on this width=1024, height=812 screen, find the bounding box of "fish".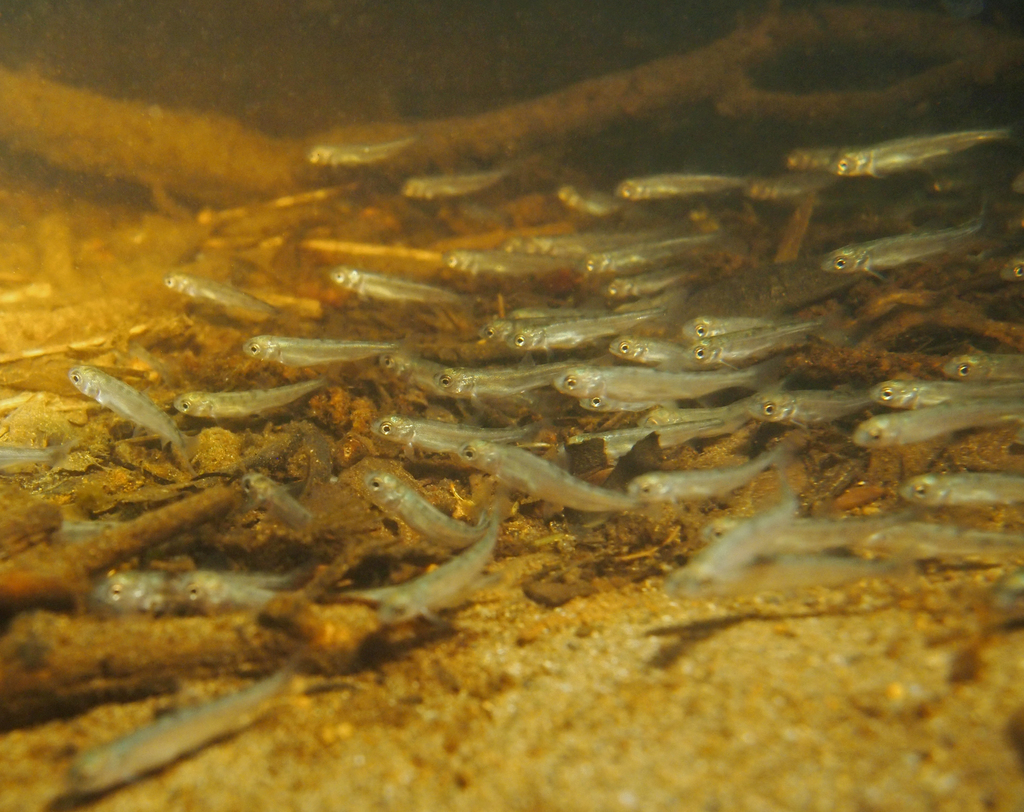
Bounding box: (x1=383, y1=355, x2=442, y2=400).
